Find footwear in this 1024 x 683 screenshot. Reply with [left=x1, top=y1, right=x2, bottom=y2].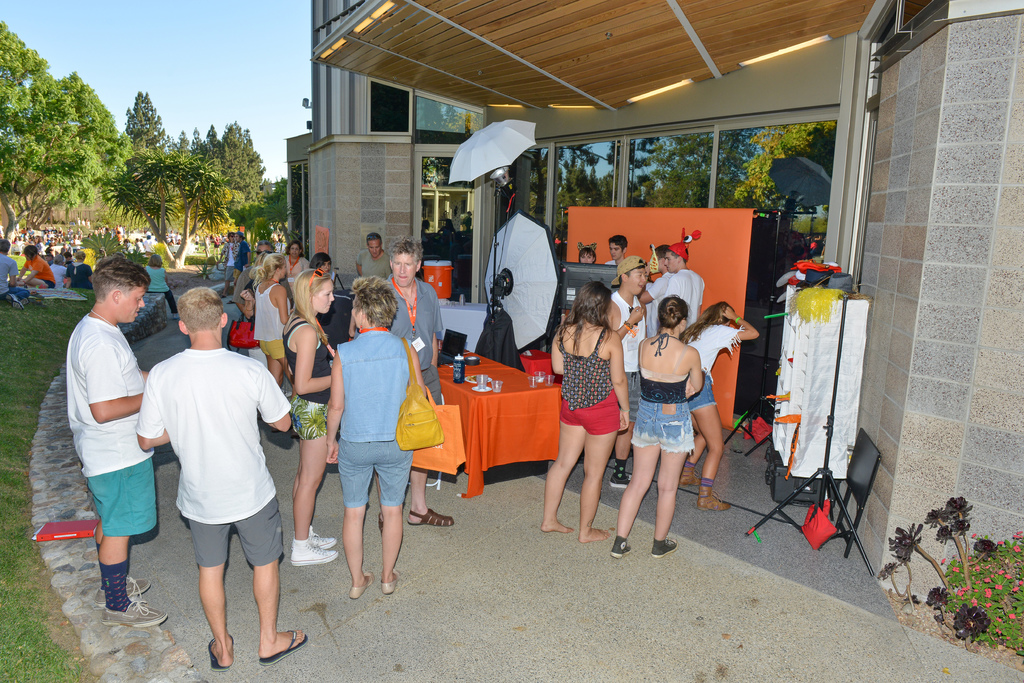
[left=610, top=464, right=635, bottom=489].
